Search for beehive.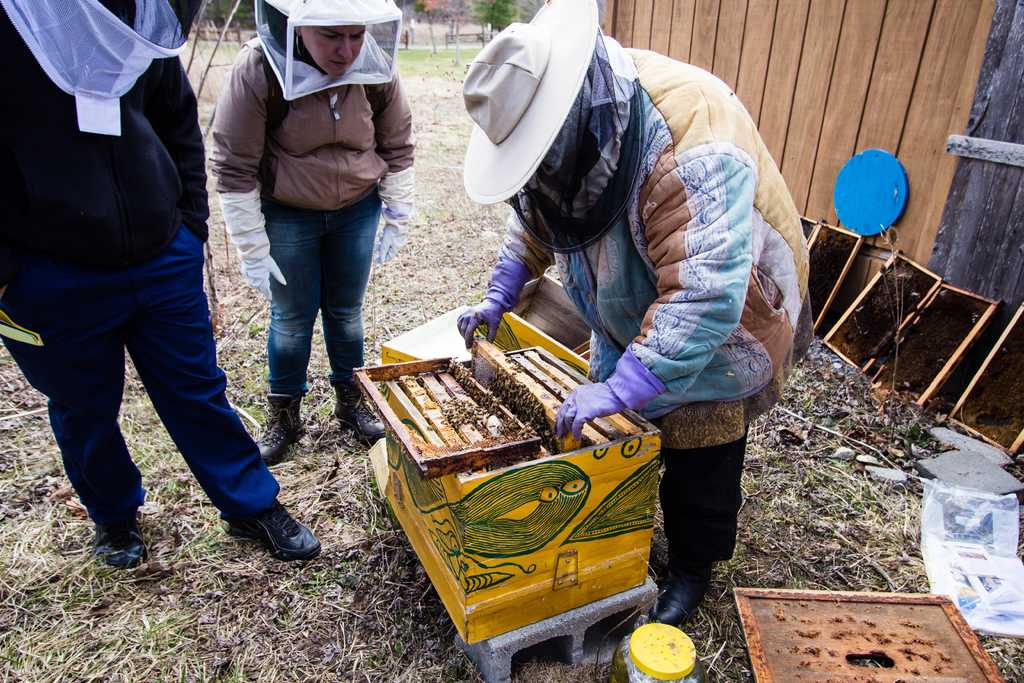
Found at 872,286,991,400.
